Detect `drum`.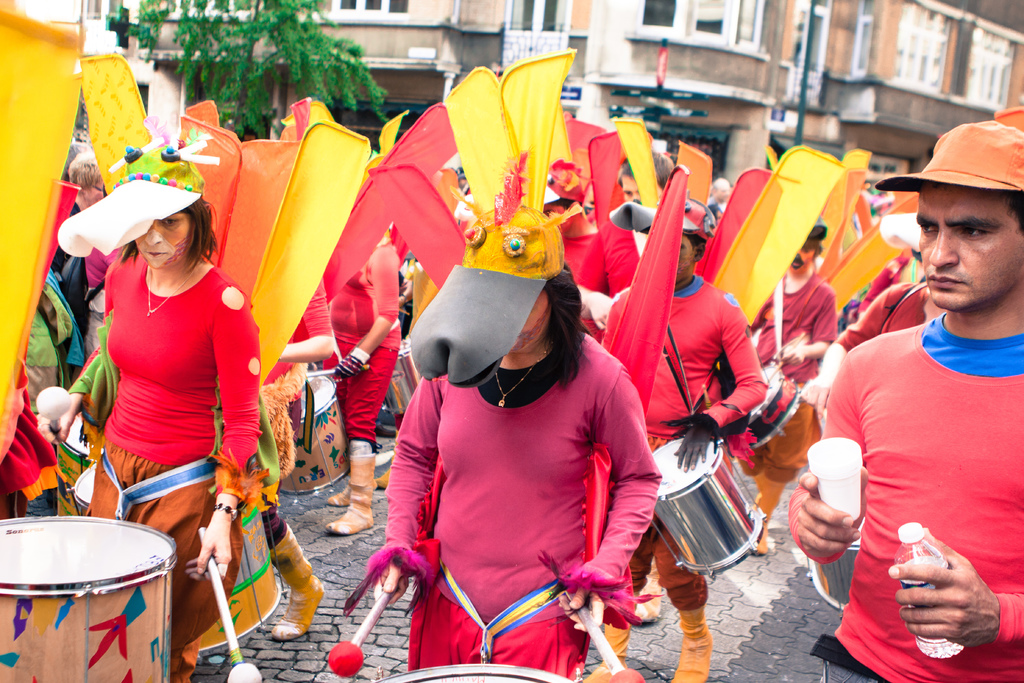
Detected at region(648, 437, 769, 582).
